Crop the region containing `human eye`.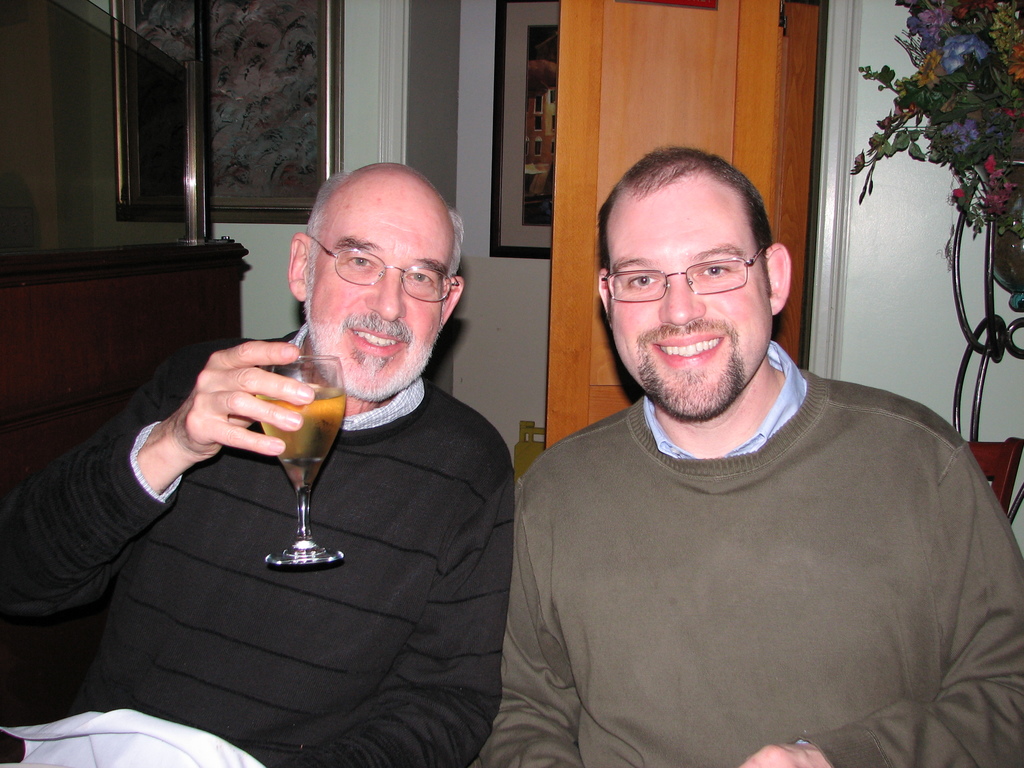
Crop region: detection(626, 273, 657, 291).
